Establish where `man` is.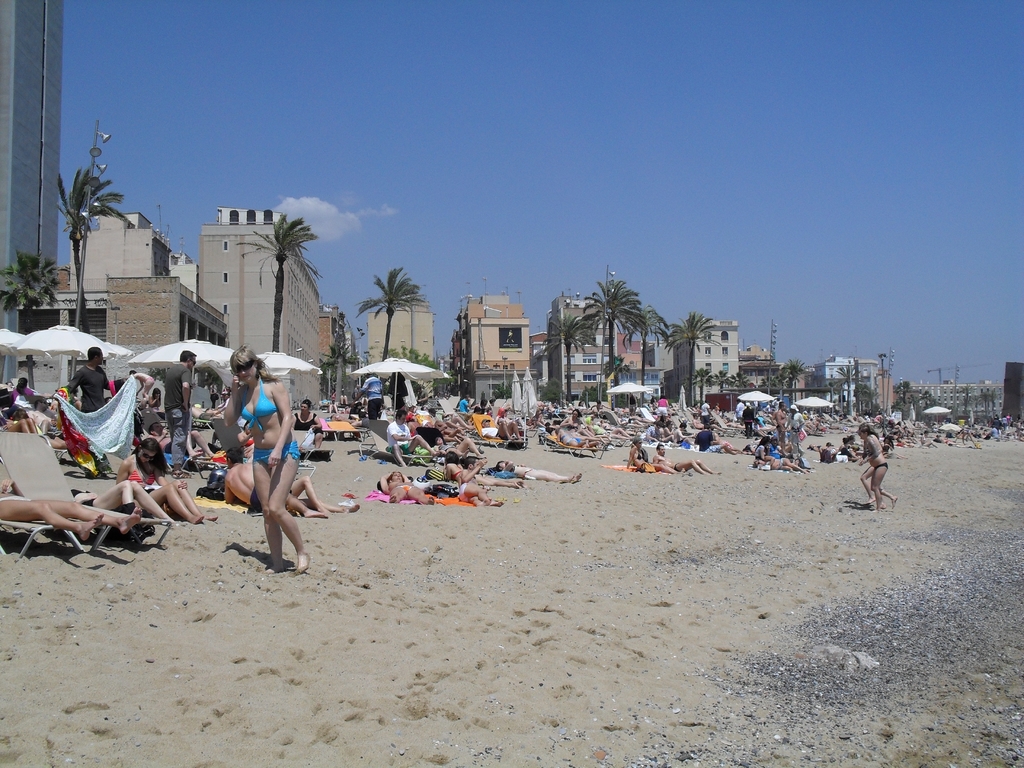
Established at BBox(383, 407, 440, 469).
